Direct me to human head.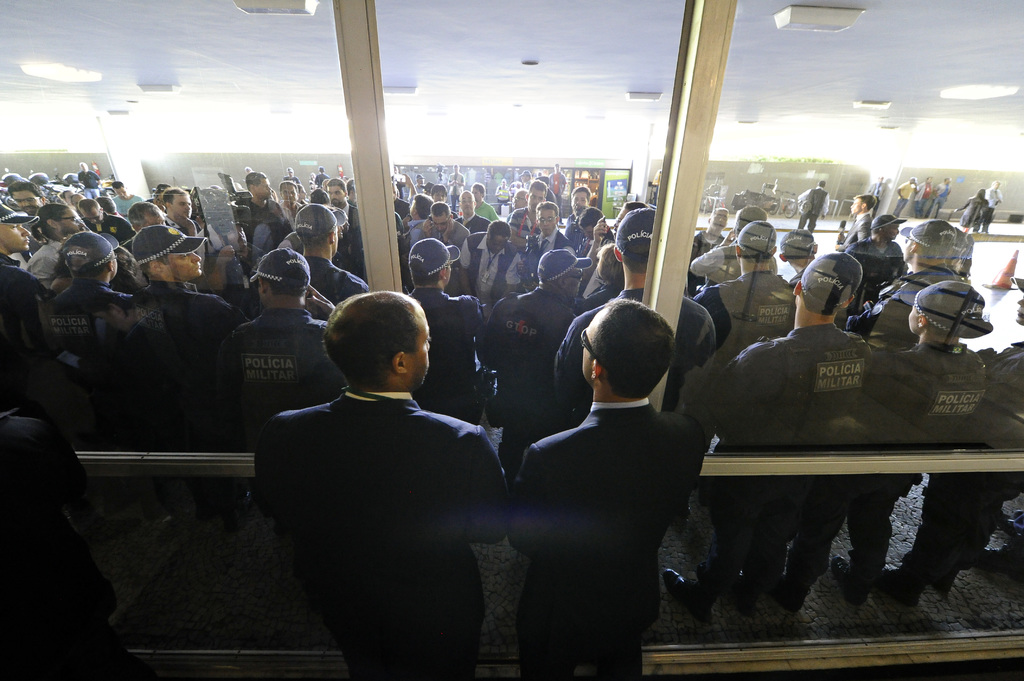
Direction: left=912, top=177, right=915, bottom=184.
